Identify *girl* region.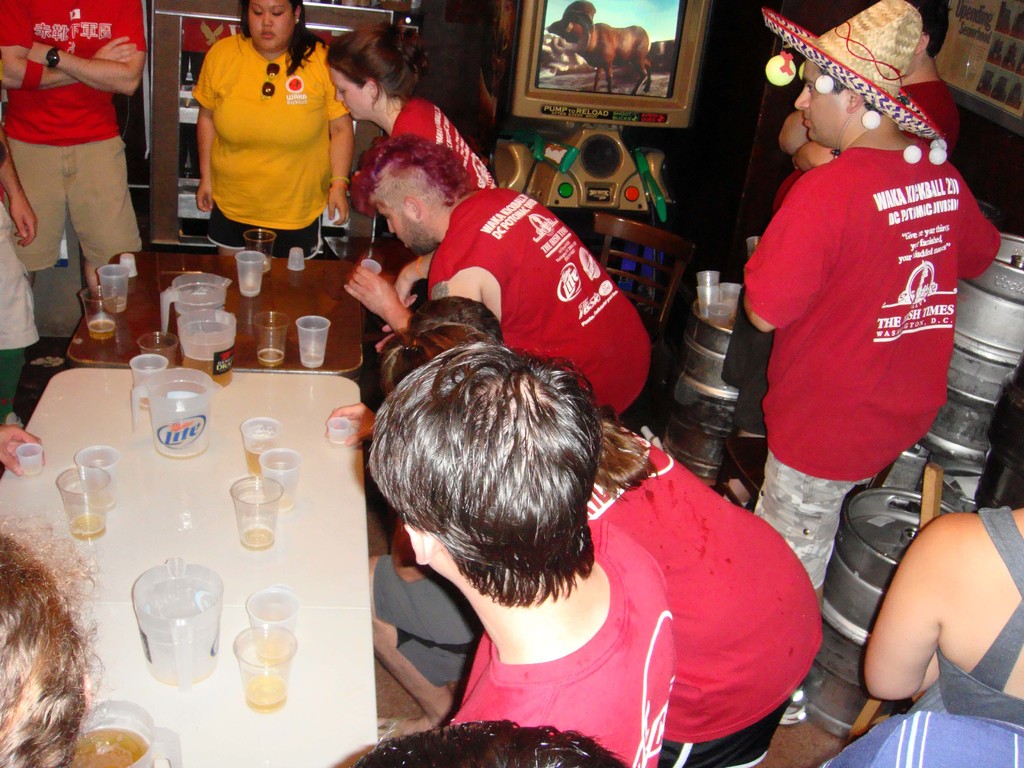
Region: [327, 22, 497, 187].
